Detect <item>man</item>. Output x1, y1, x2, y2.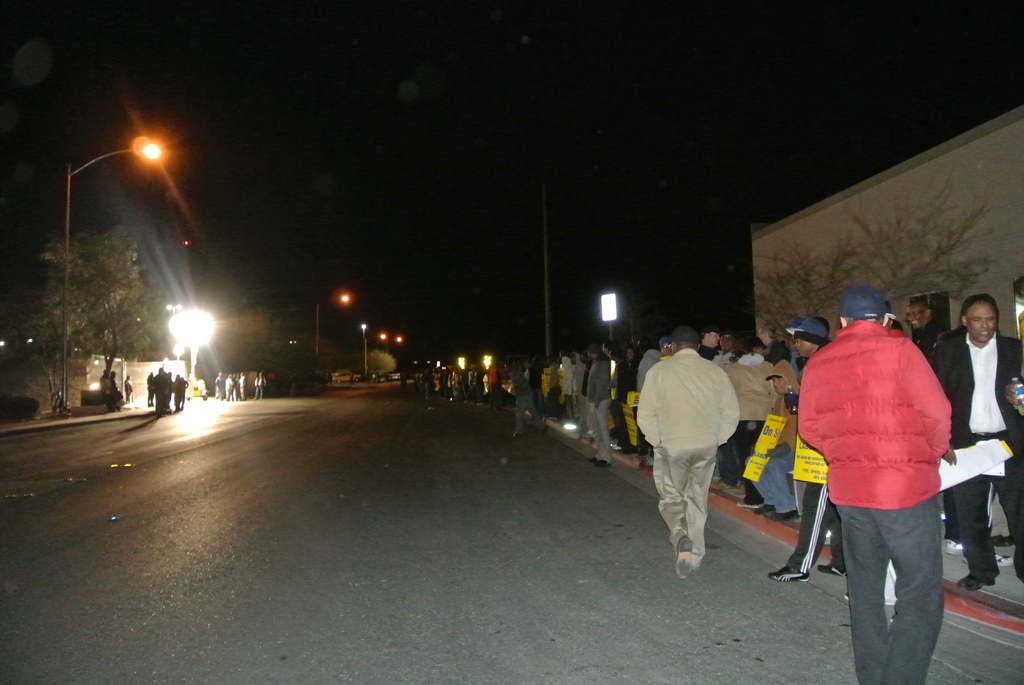
630, 335, 661, 459.
